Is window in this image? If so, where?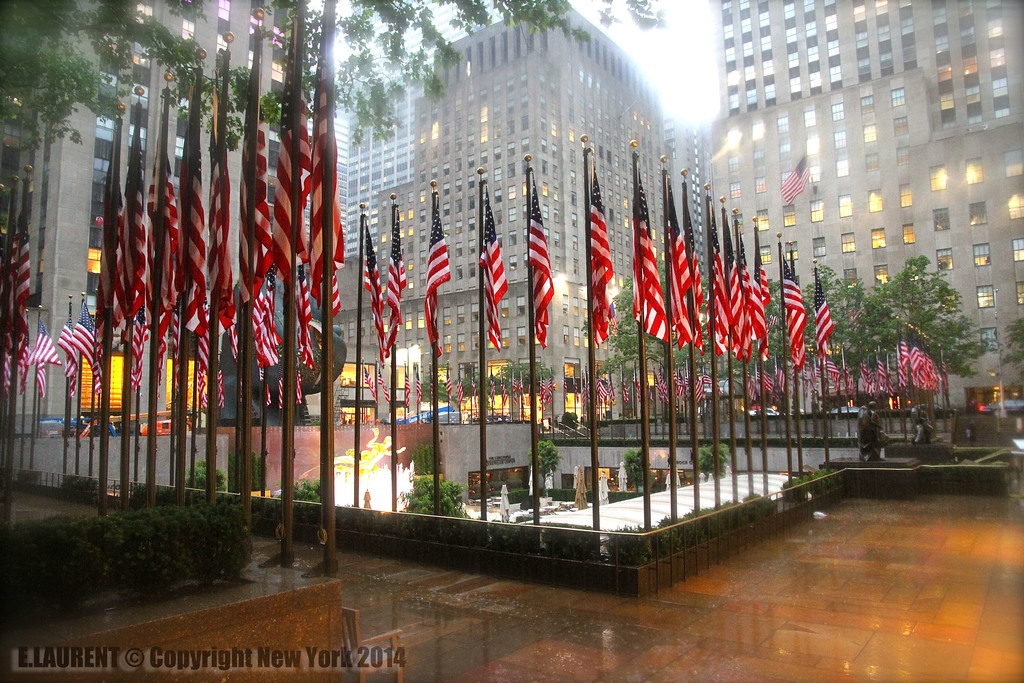
Yes, at crop(836, 159, 851, 176).
